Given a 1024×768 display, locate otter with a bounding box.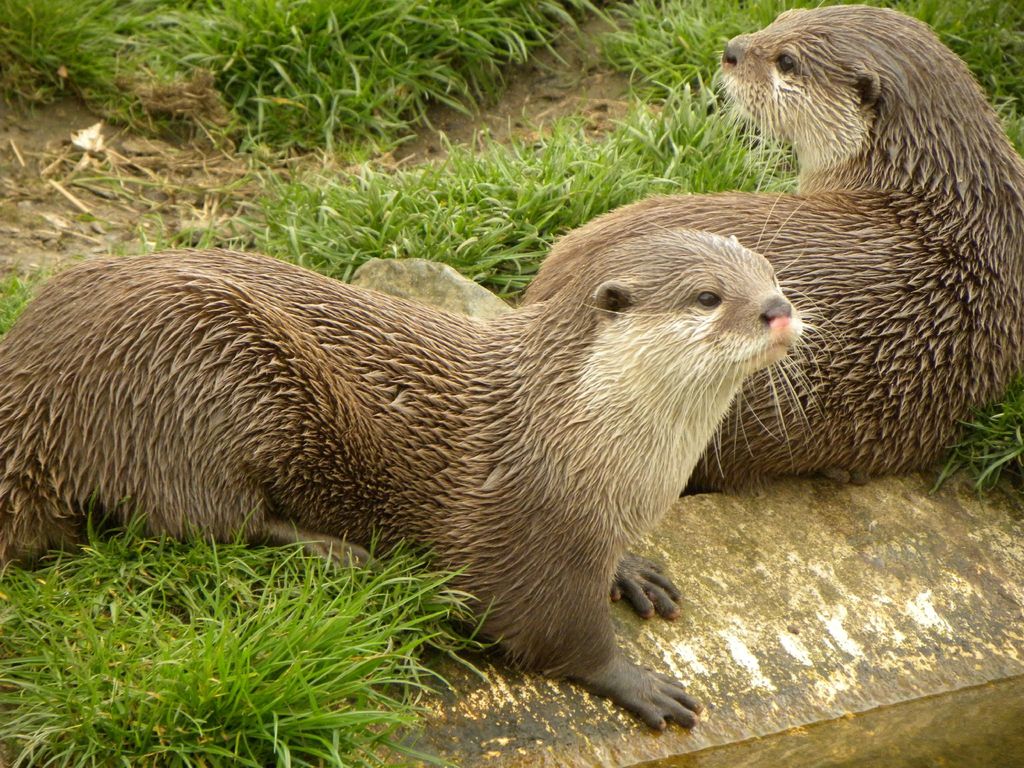
Located: box(3, 212, 812, 739).
